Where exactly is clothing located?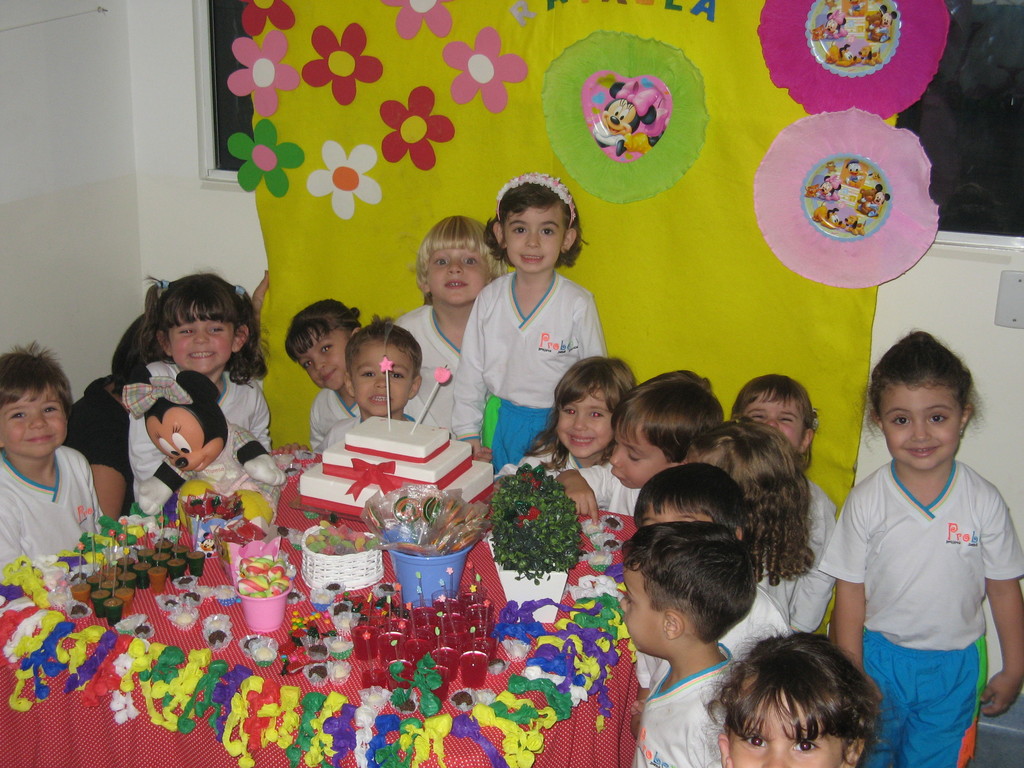
Its bounding box is detection(125, 369, 275, 494).
